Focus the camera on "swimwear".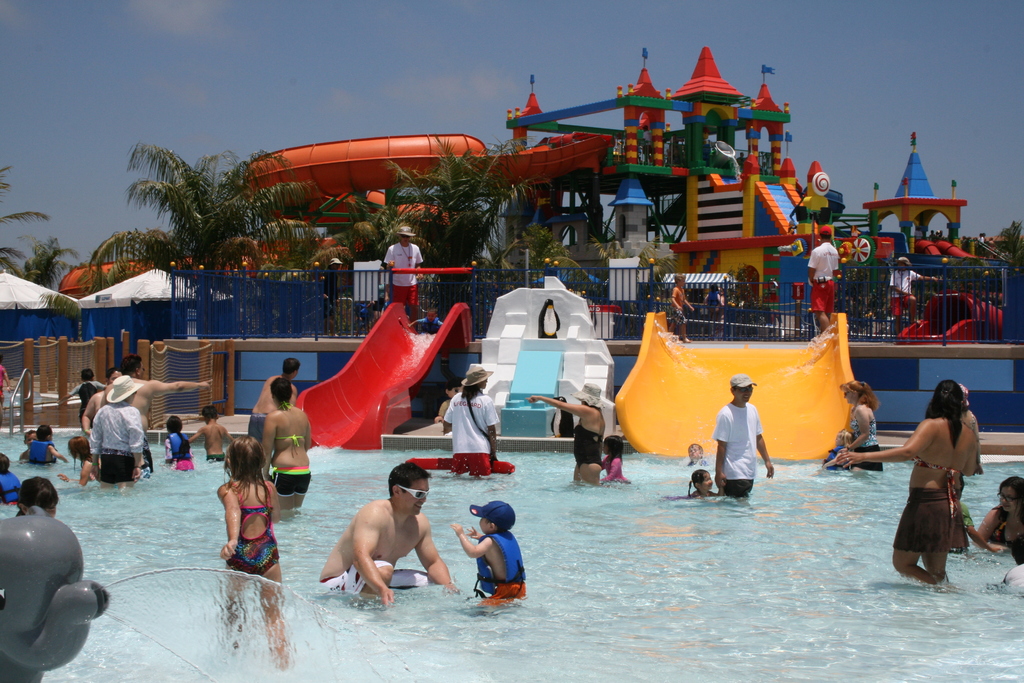
Focus region: <region>471, 531, 532, 597</region>.
